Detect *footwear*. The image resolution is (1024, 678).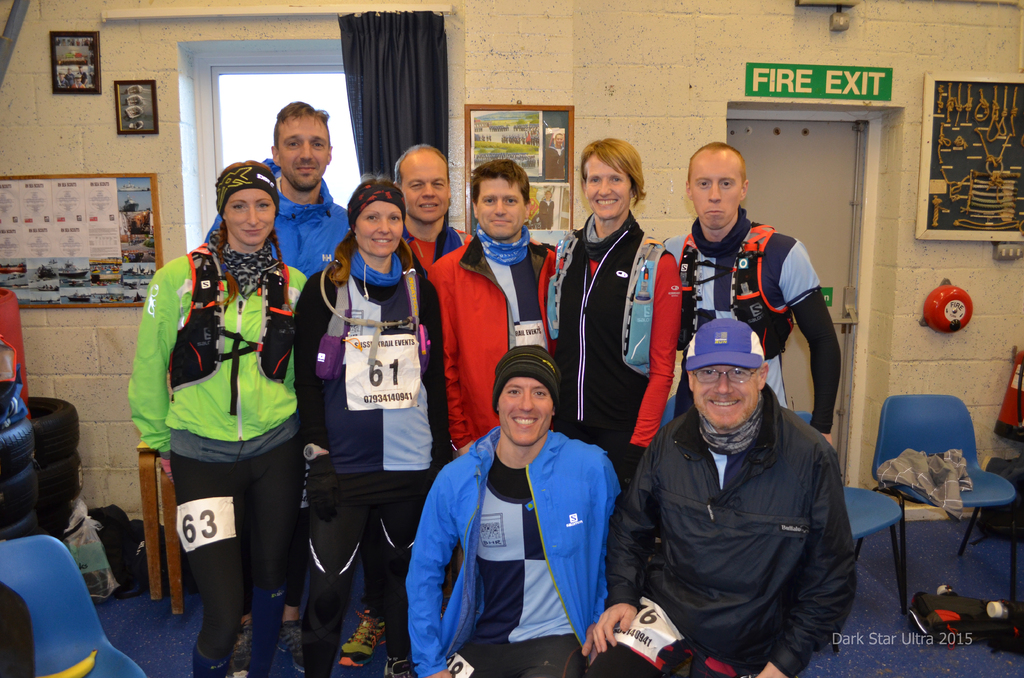
bbox=(230, 618, 250, 677).
